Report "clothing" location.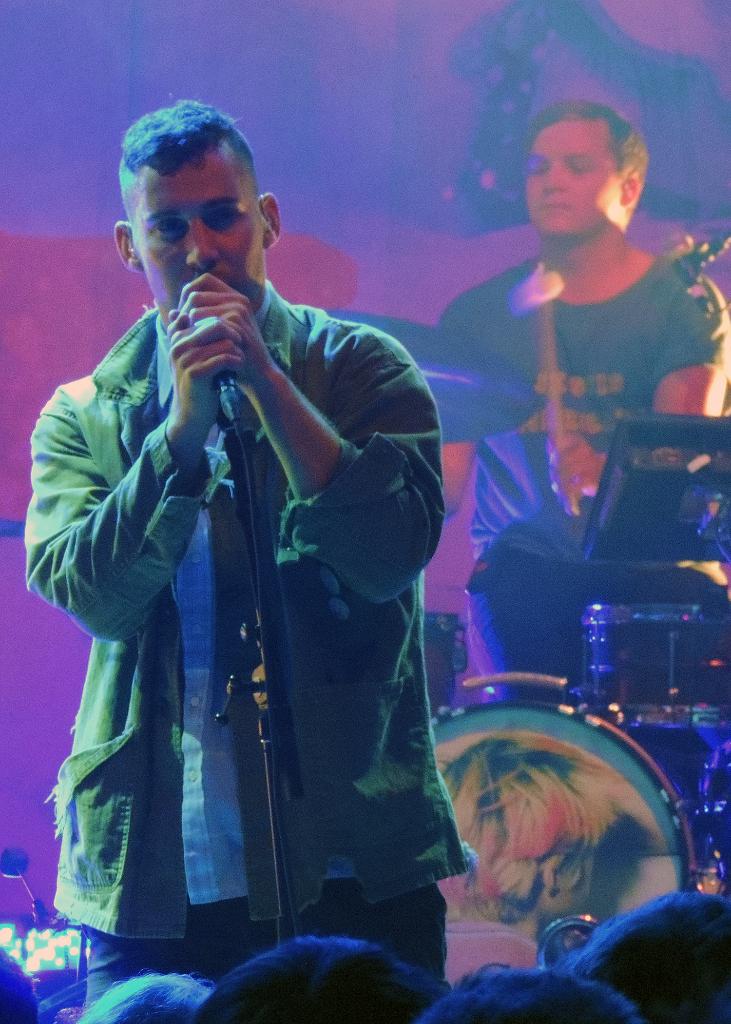
Report: l=28, t=233, r=447, b=992.
